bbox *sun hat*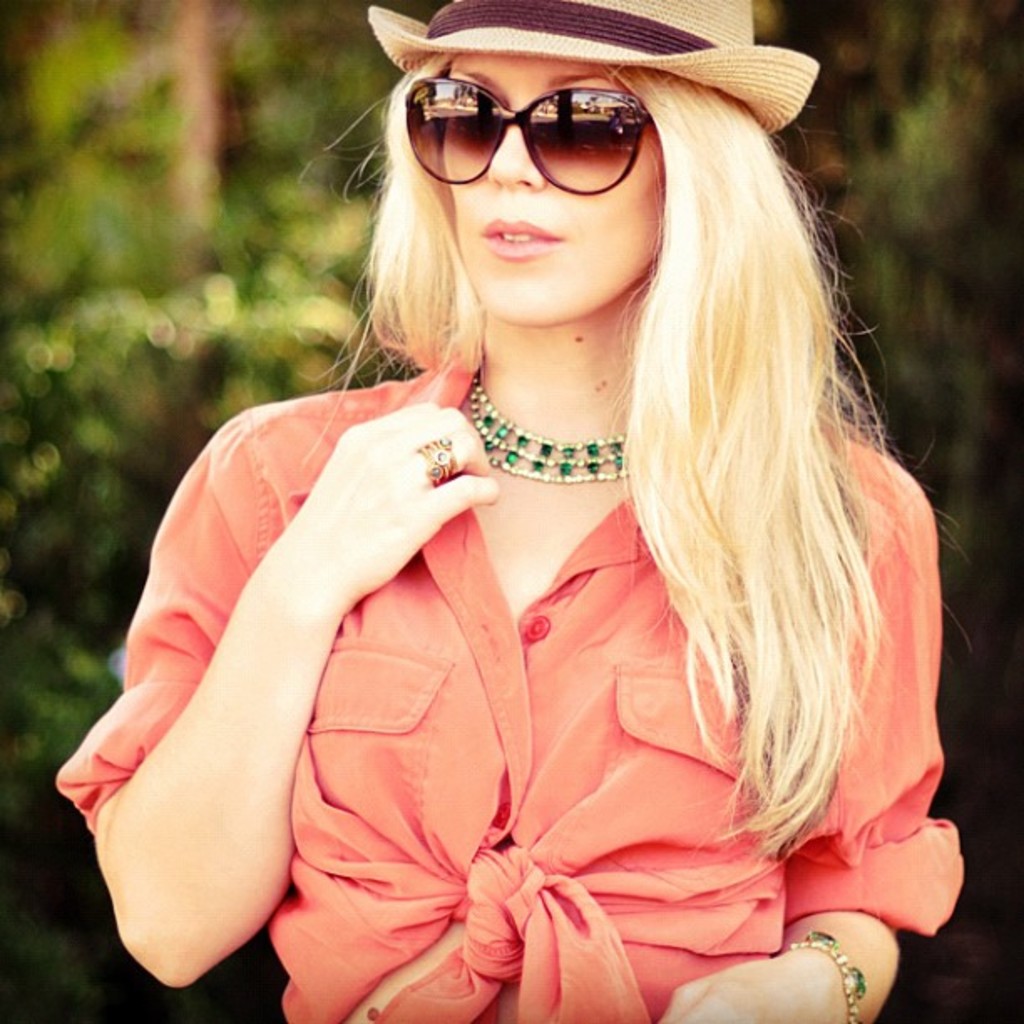
box=[360, 5, 818, 137]
